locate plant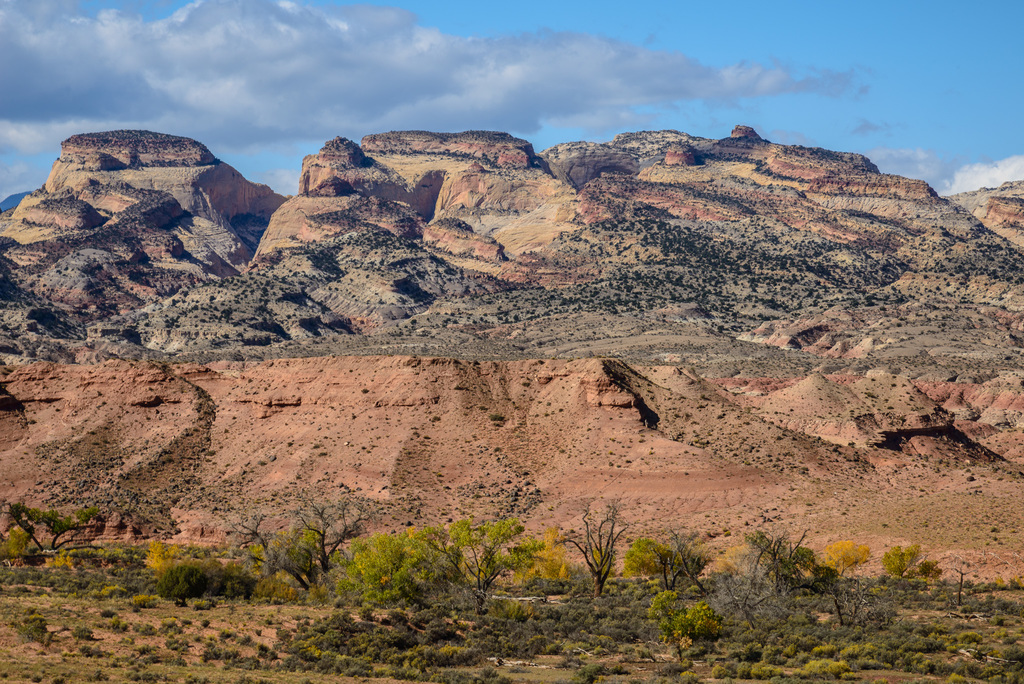
620, 645, 637, 658
